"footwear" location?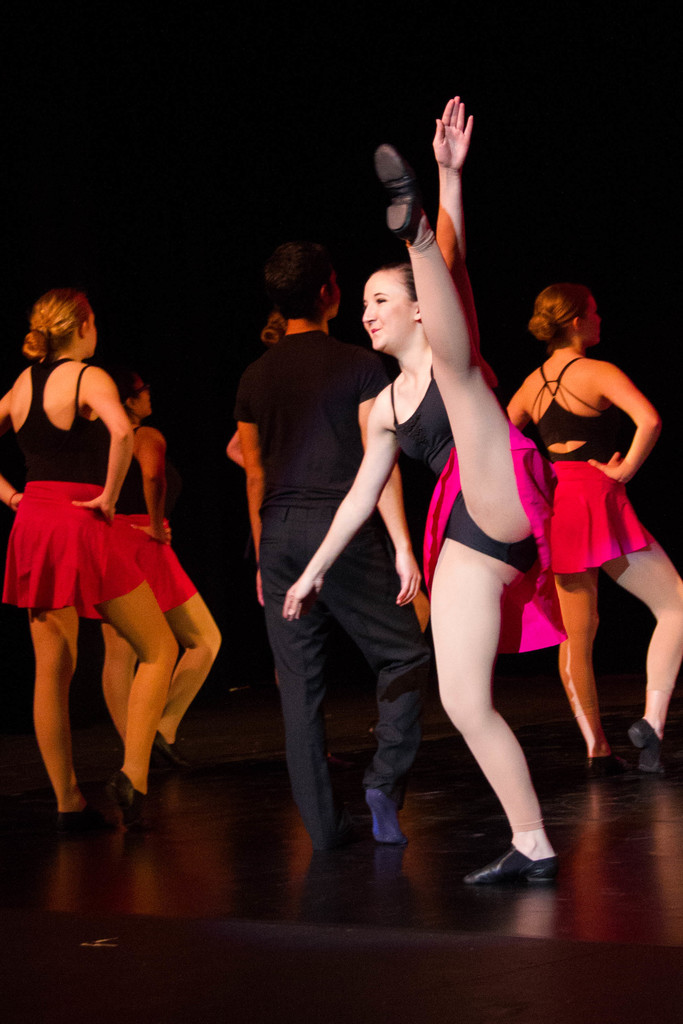
box=[474, 834, 564, 900]
